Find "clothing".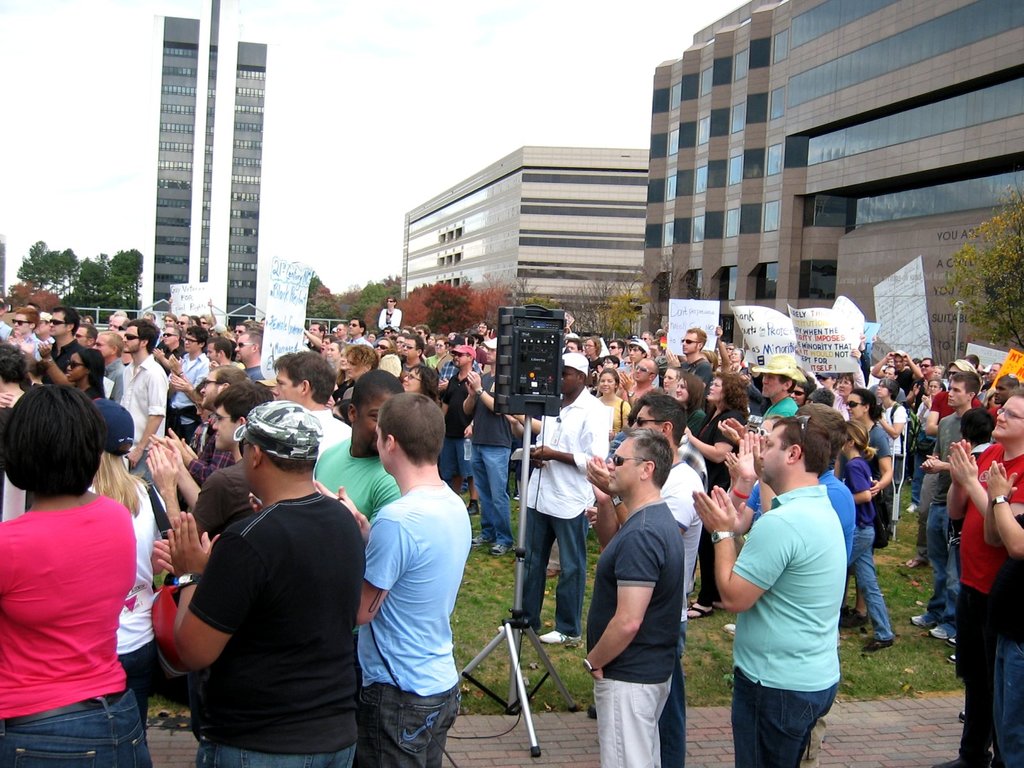
BBox(126, 359, 167, 478).
